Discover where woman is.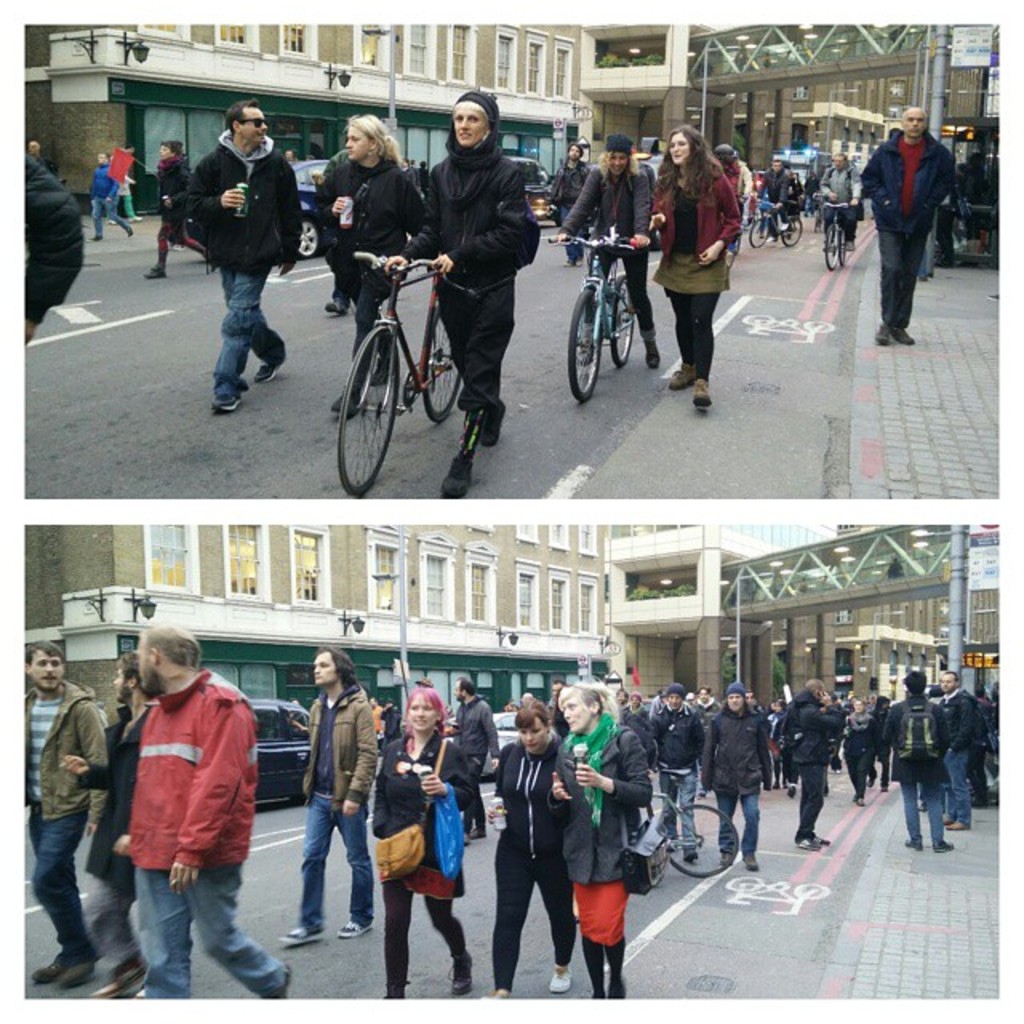
Discovered at crop(482, 686, 592, 1008).
